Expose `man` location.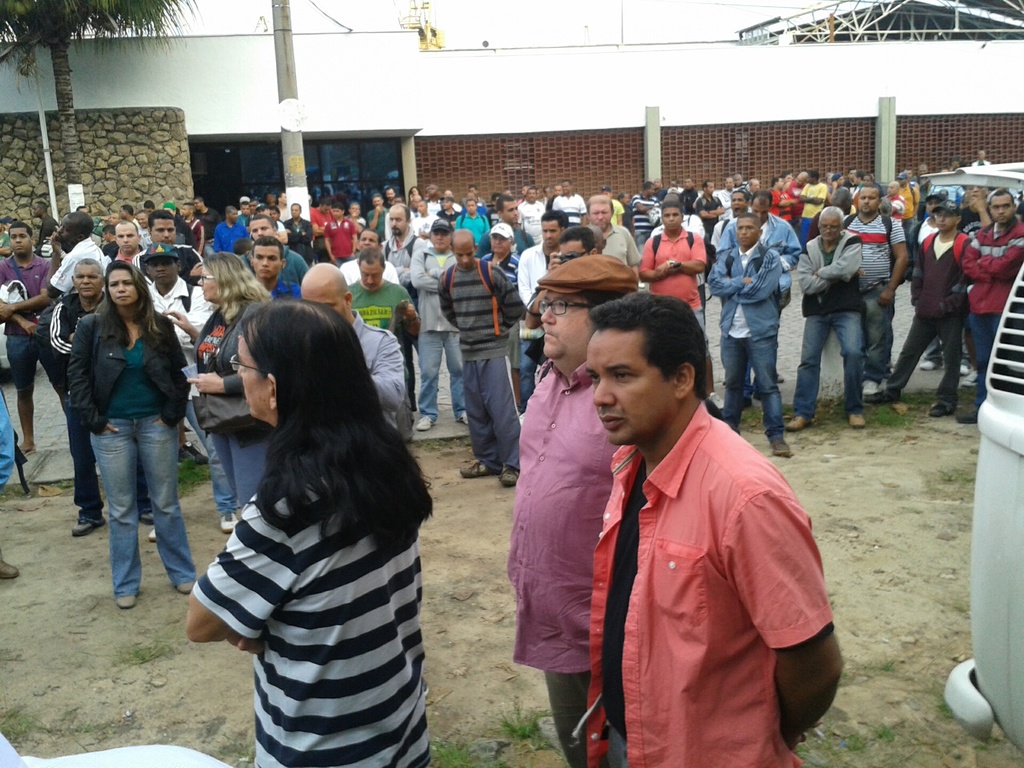
Exposed at bbox=(286, 202, 312, 258).
